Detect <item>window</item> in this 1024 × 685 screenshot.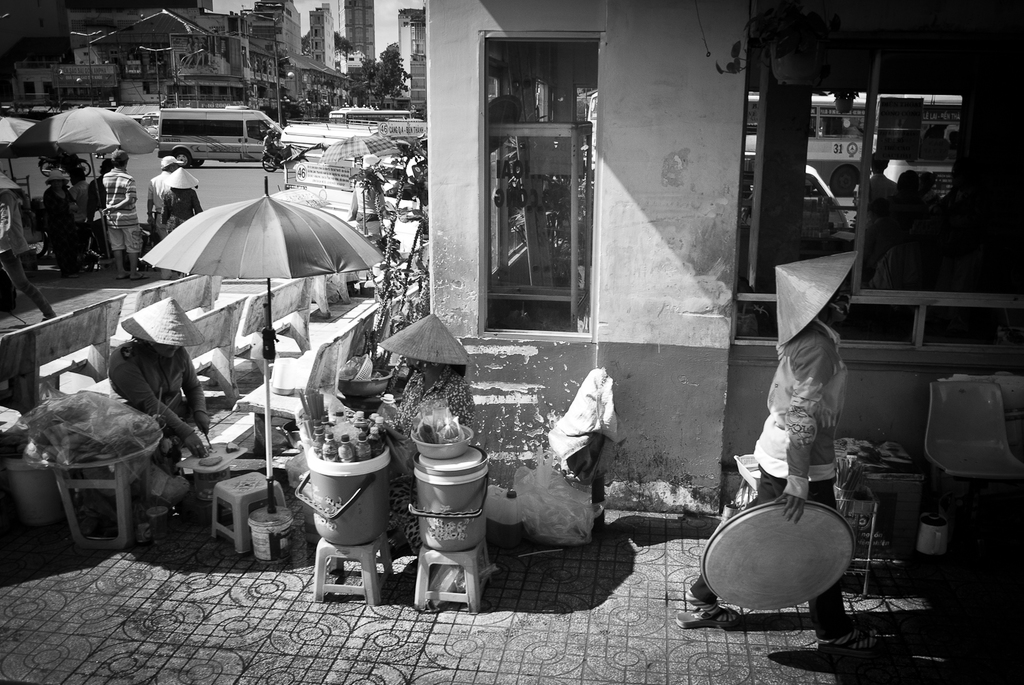
Detection: {"left": 481, "top": 7, "right": 612, "bottom": 347}.
